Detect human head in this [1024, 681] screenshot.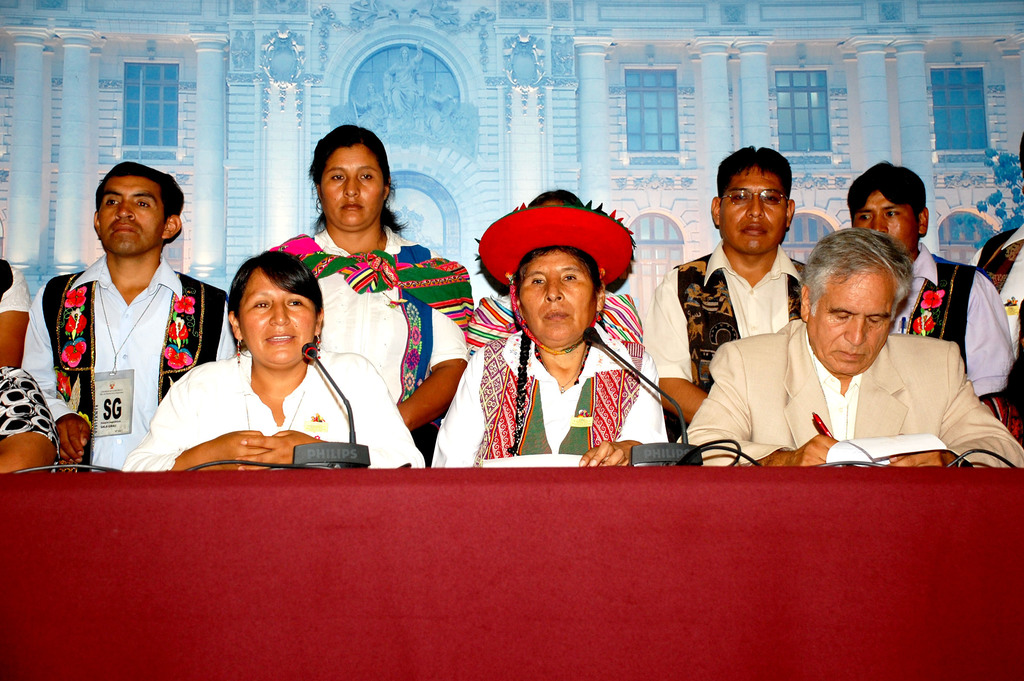
Detection: left=229, top=250, right=323, bottom=368.
